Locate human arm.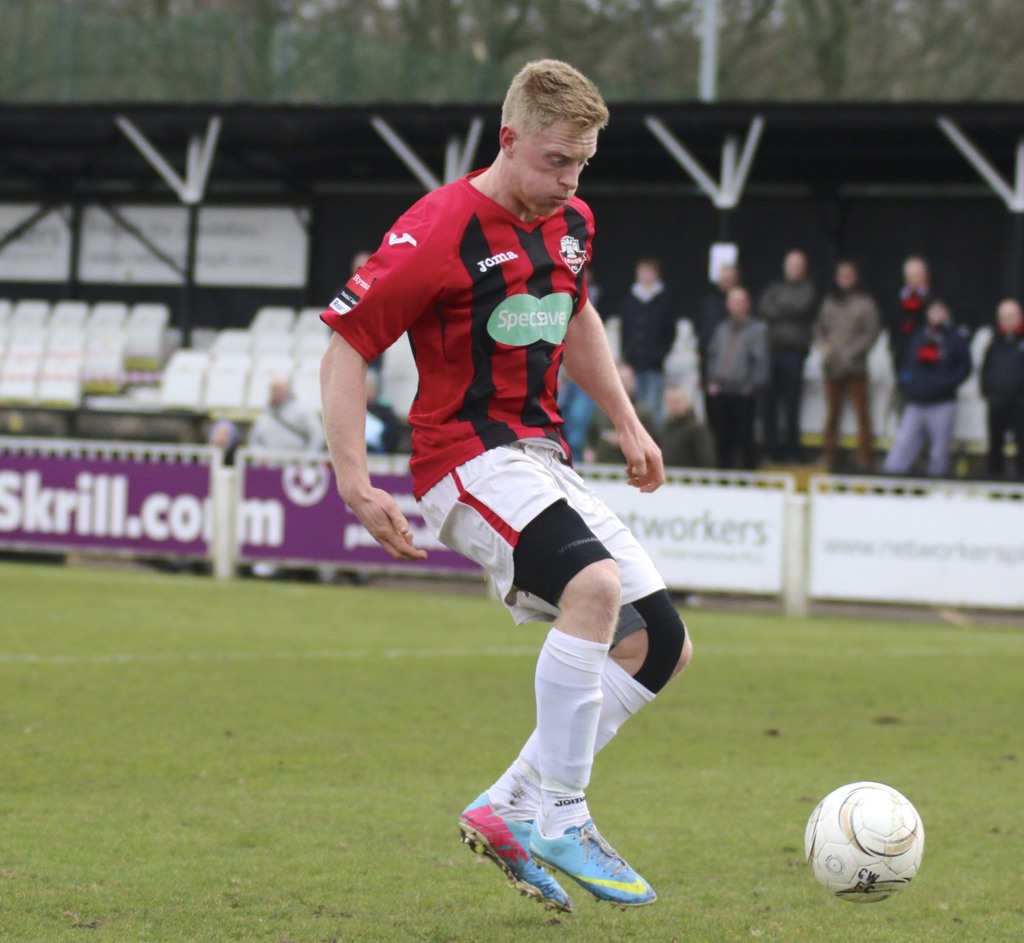
Bounding box: detection(564, 286, 646, 477).
